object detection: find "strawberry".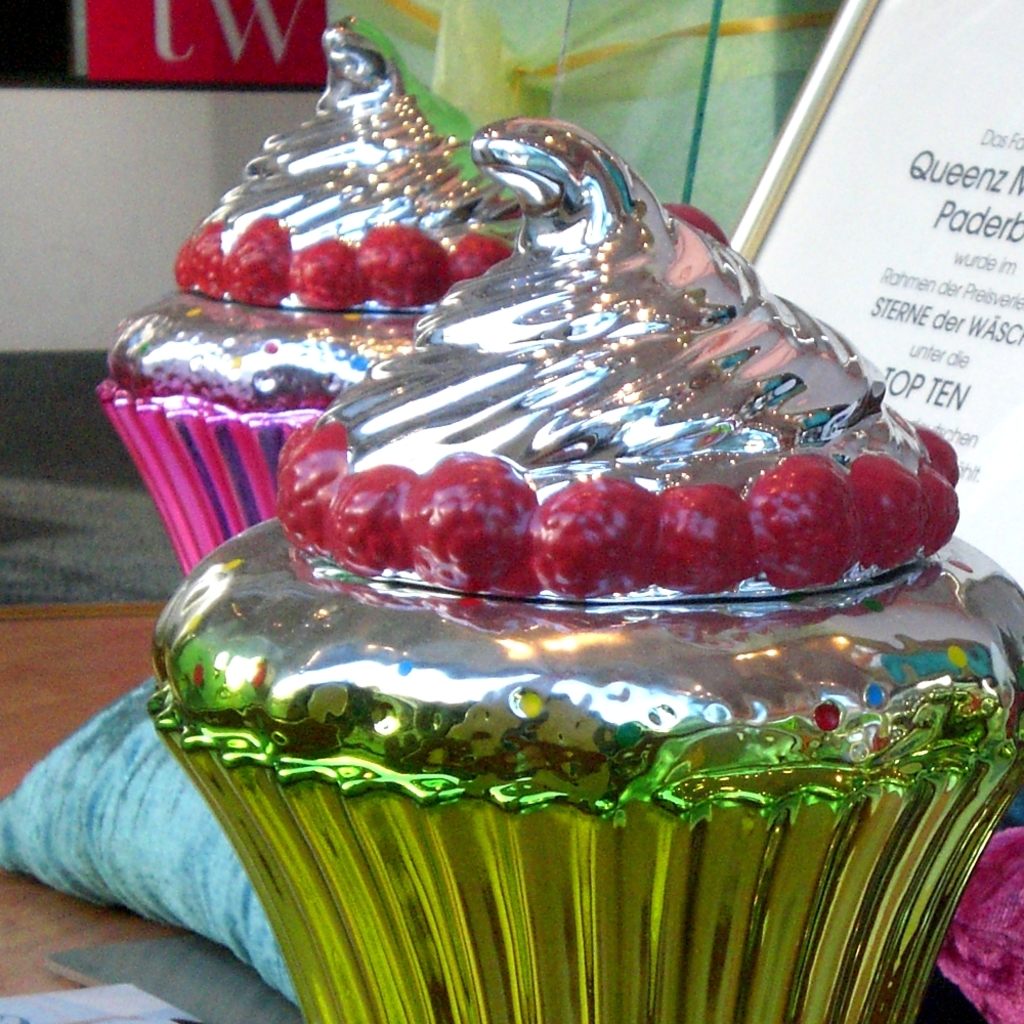
box(443, 230, 514, 286).
